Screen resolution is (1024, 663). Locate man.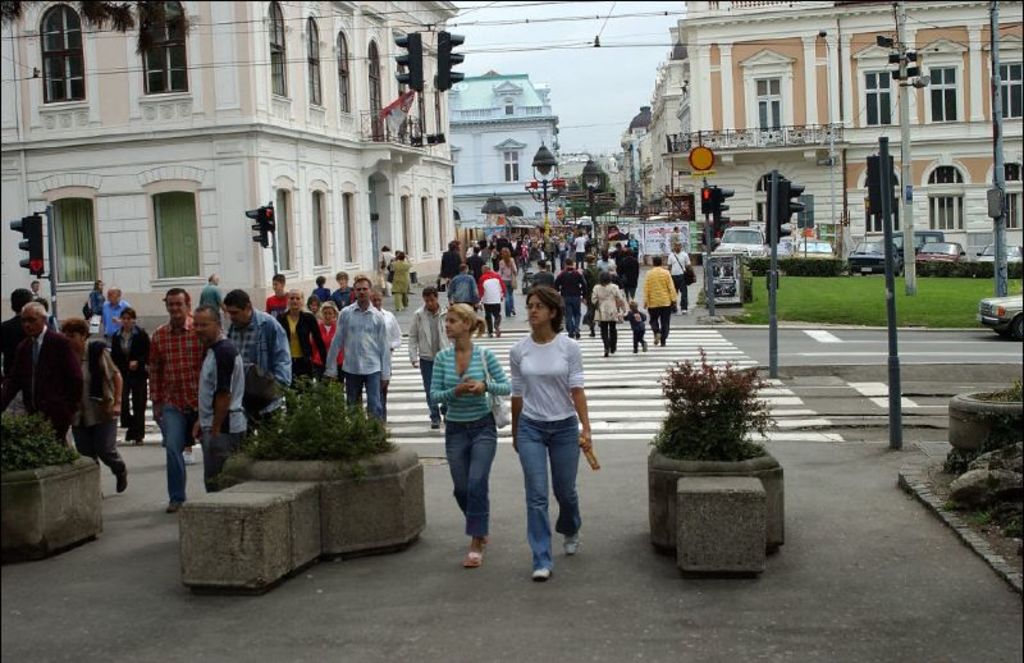
detection(410, 288, 445, 429).
